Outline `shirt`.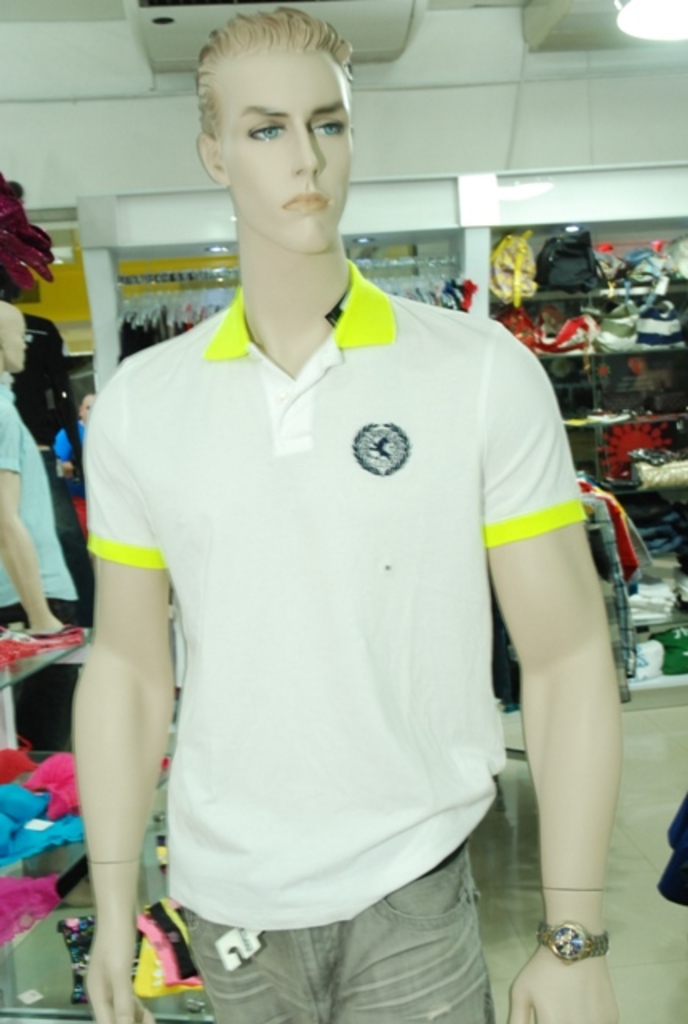
Outline: [x1=0, y1=381, x2=77, y2=608].
